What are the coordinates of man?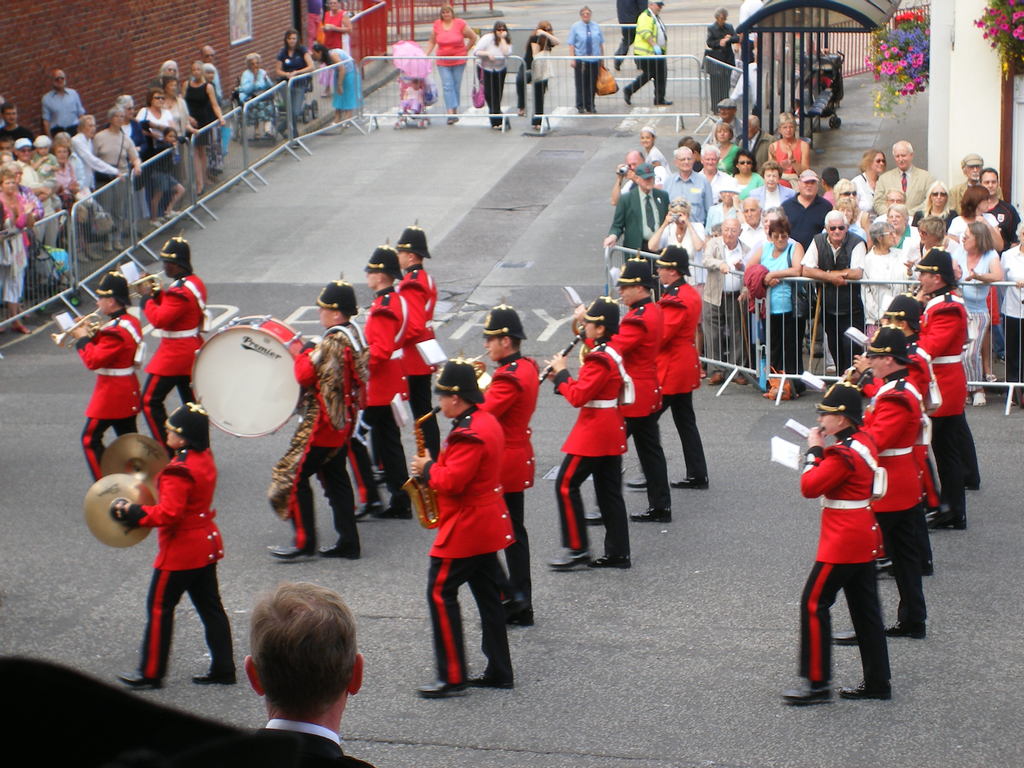
detection(778, 381, 897, 706).
